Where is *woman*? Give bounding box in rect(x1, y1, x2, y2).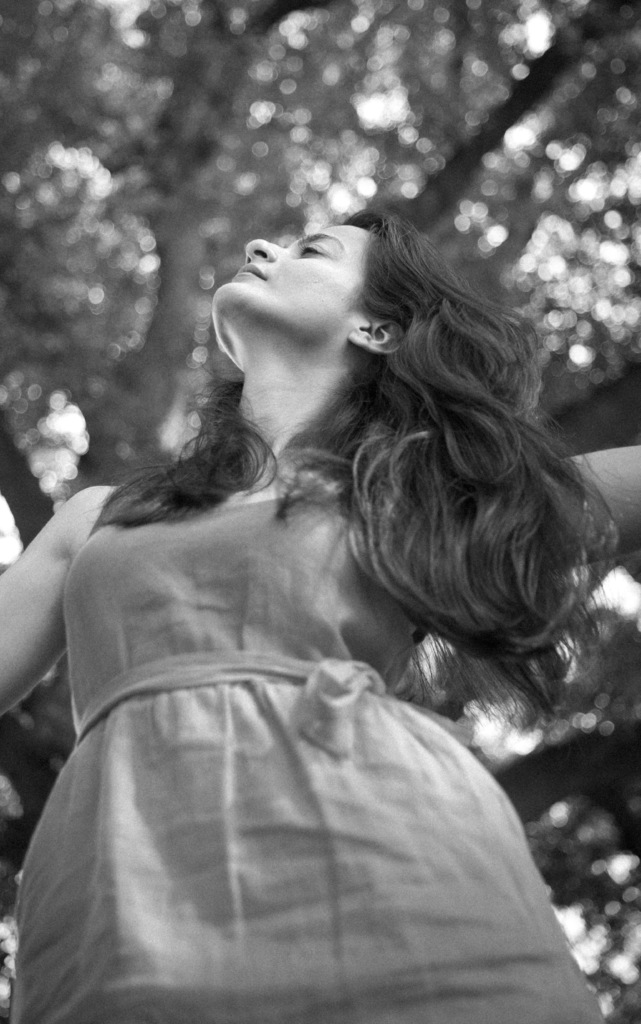
rect(38, 152, 594, 960).
